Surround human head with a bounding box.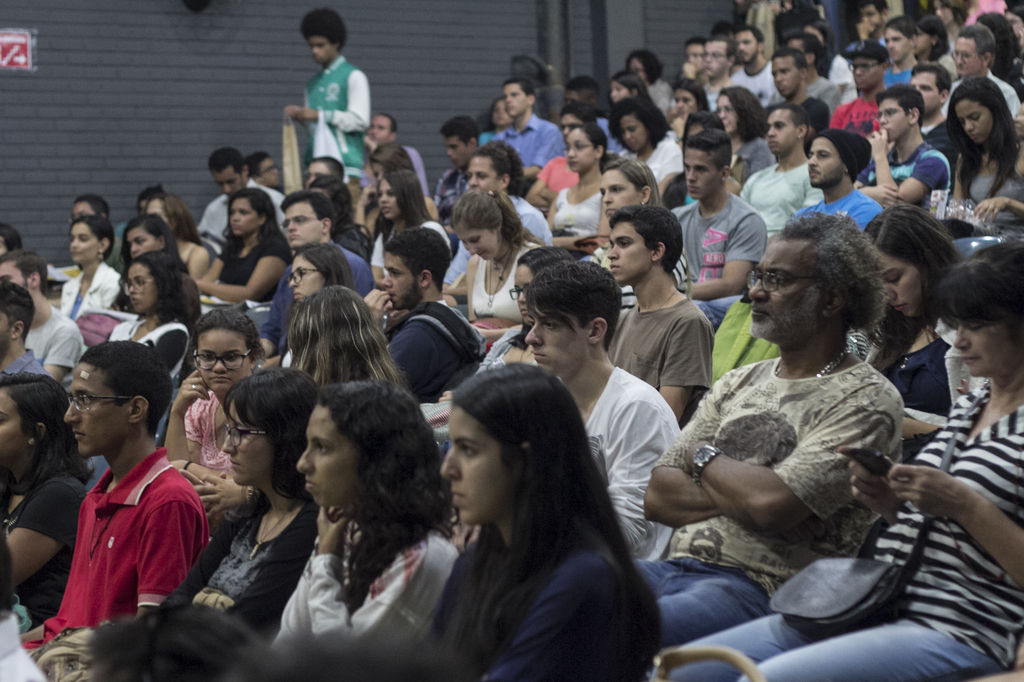
(left=612, top=99, right=660, bottom=150).
